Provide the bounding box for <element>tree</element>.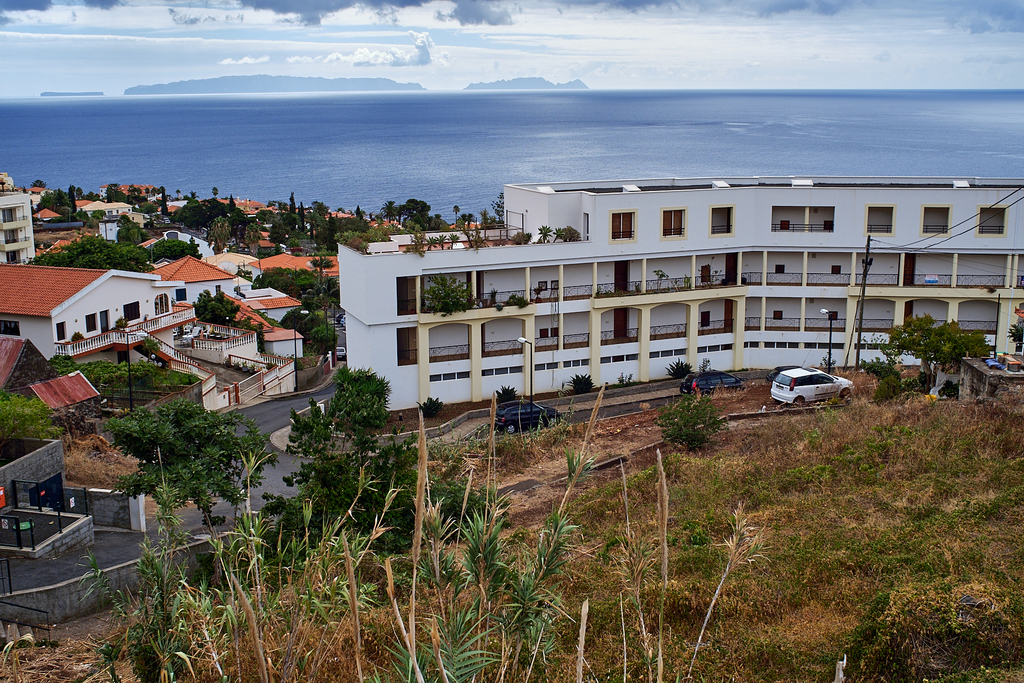
(left=420, top=268, right=476, bottom=315).
